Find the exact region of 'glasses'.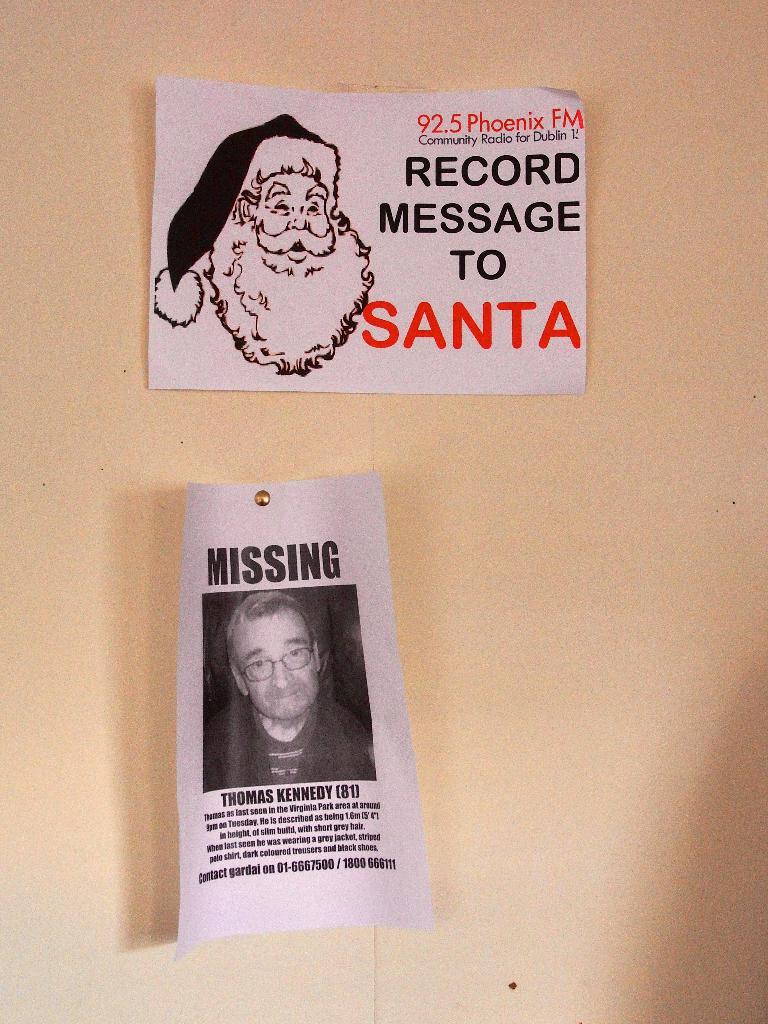
Exact region: bbox(241, 644, 312, 685).
